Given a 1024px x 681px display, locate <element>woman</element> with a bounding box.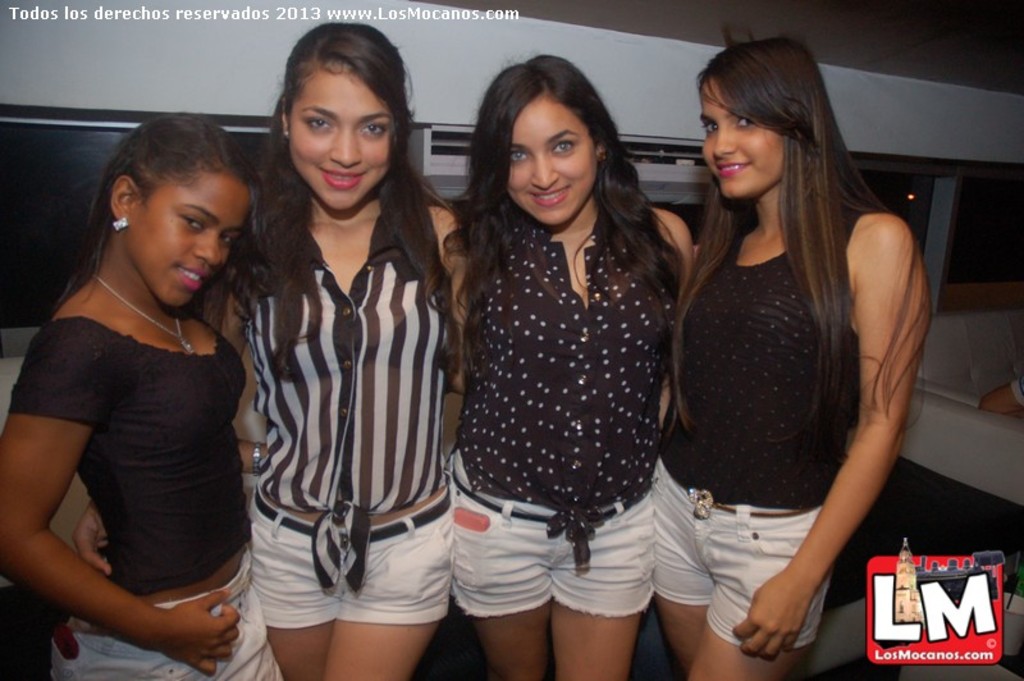
Located: {"x1": 81, "y1": 22, "x2": 468, "y2": 680}.
